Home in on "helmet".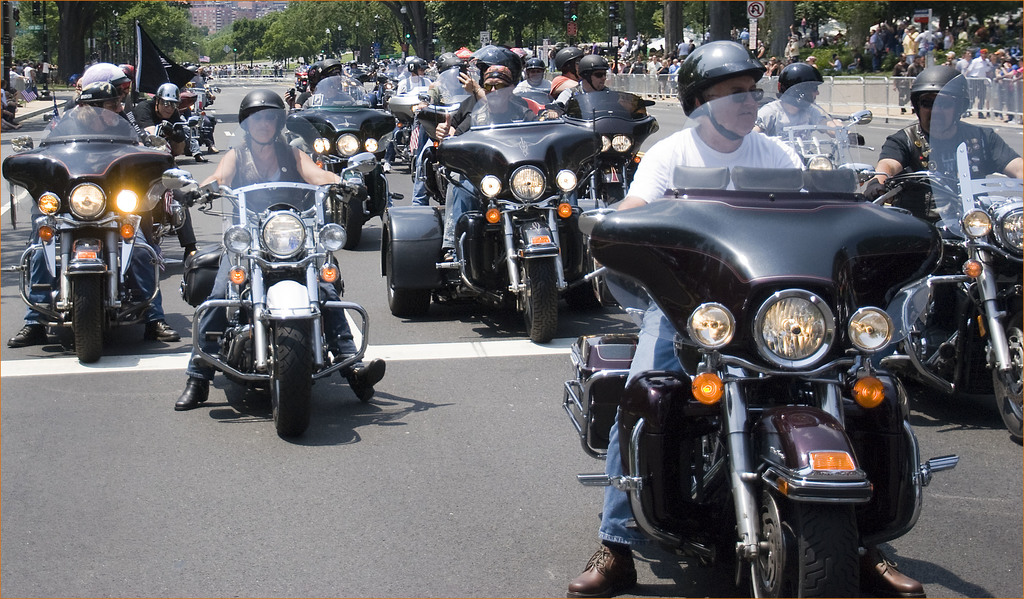
Homed in at [left=555, top=44, right=583, bottom=78].
